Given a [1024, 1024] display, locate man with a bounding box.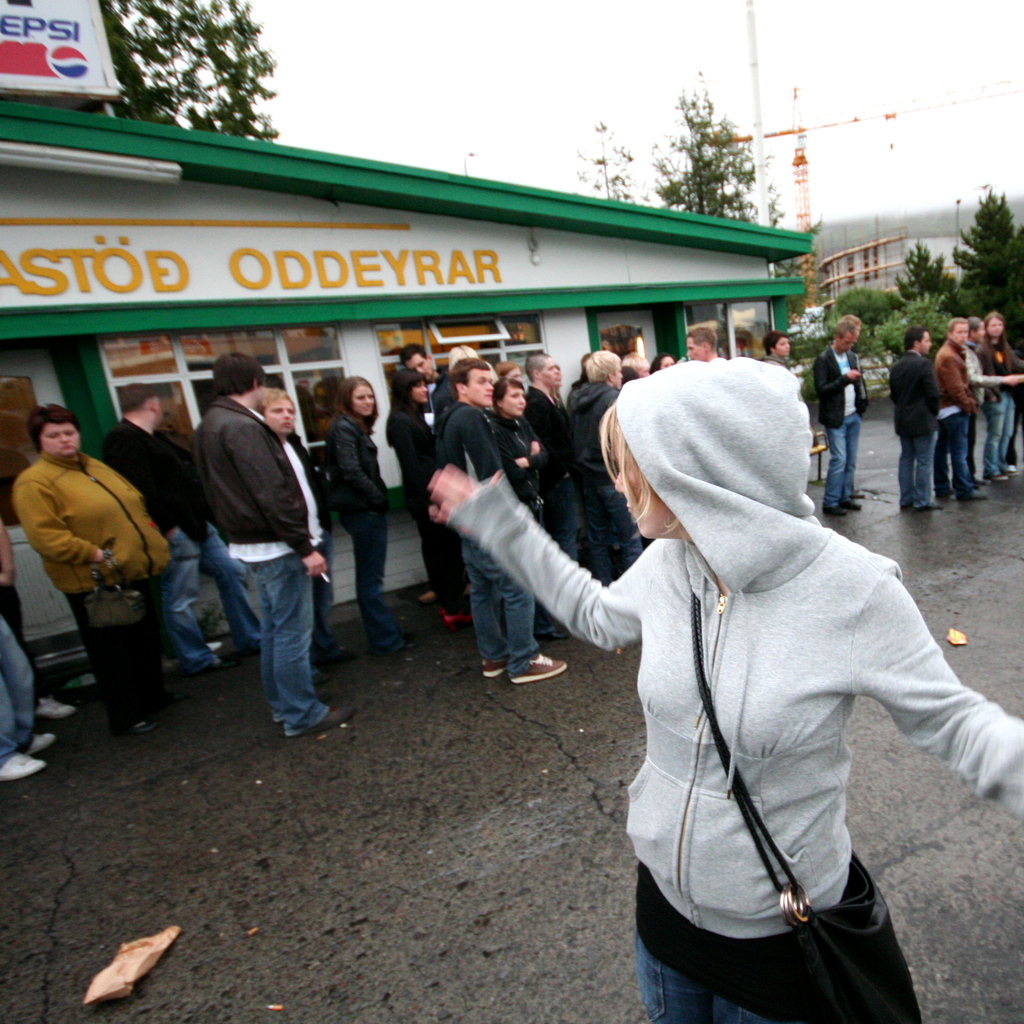
Located: bbox=(685, 319, 716, 363).
